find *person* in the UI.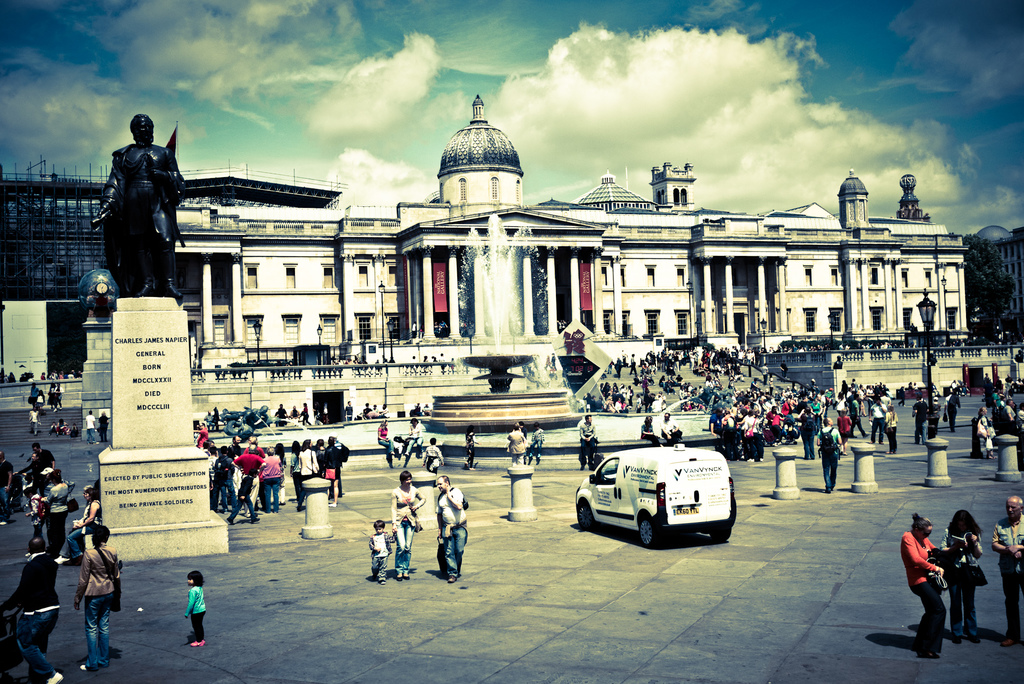
UI element at Rect(378, 421, 395, 456).
